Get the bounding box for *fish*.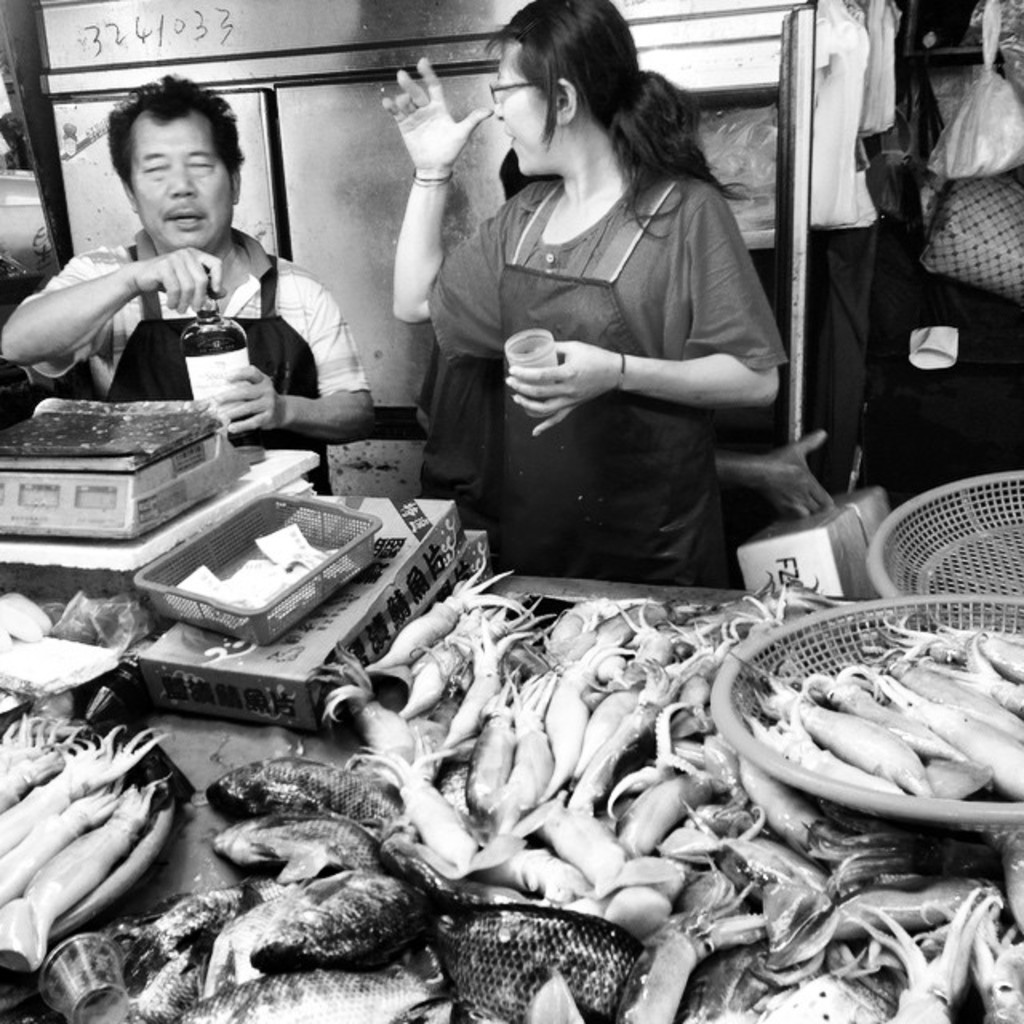
pyautogui.locateOnScreen(248, 869, 426, 978).
